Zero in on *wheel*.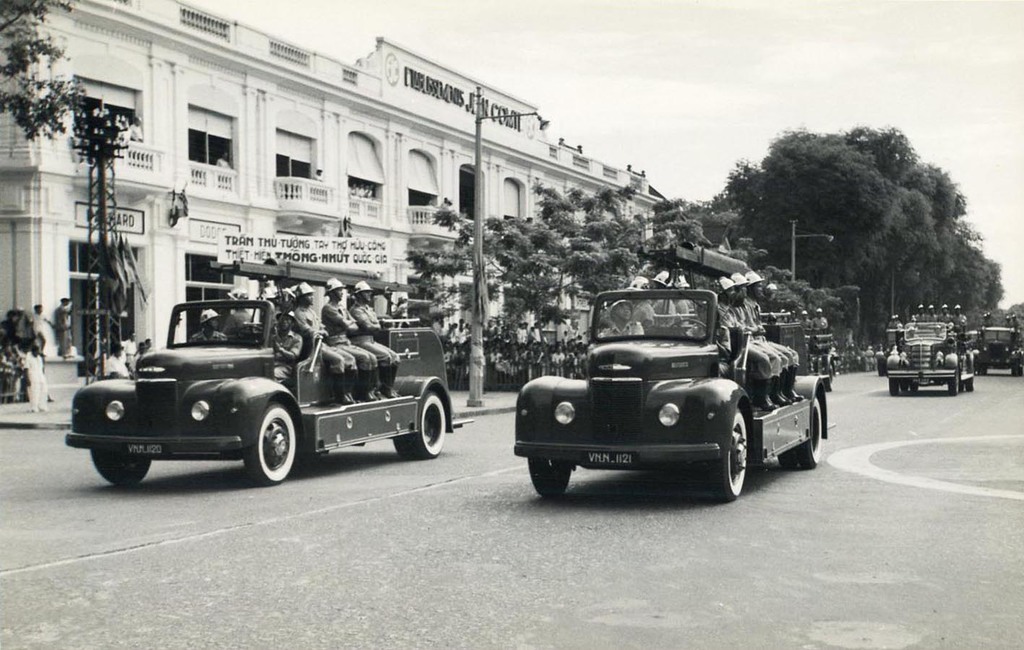
Zeroed in: <bbox>968, 354, 984, 373</bbox>.
